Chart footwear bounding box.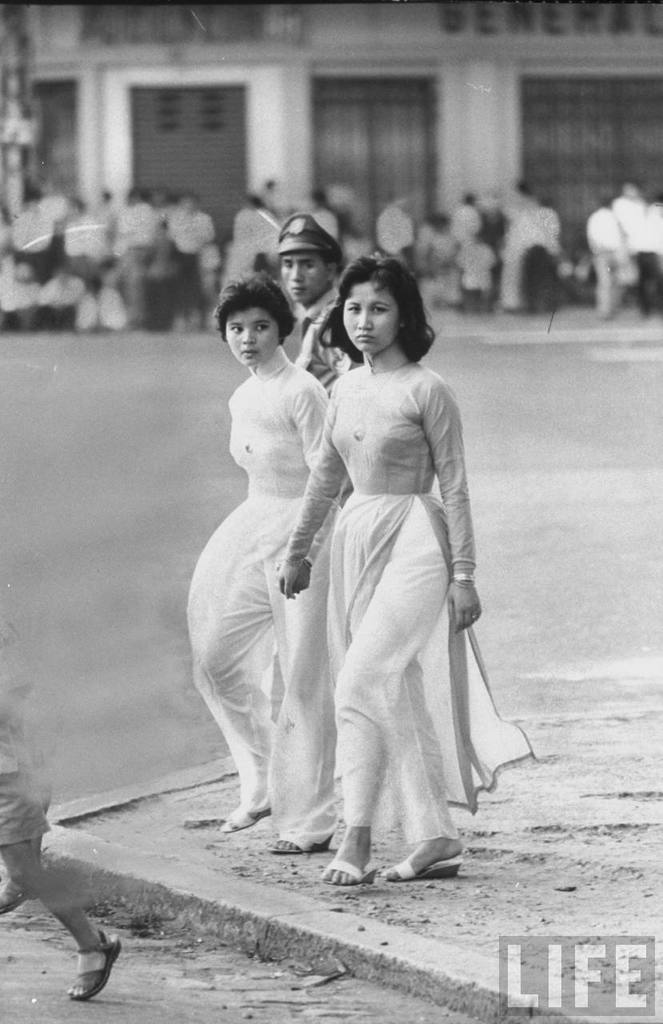
Charted: 386 834 455 892.
